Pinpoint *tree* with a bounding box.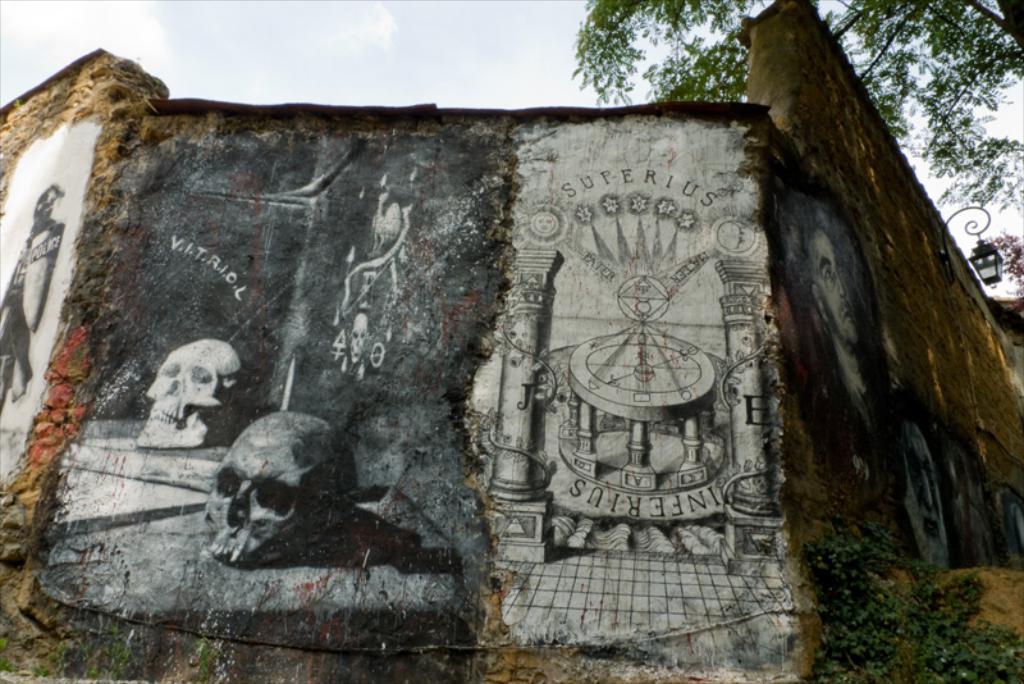
BBox(980, 229, 1023, 293).
